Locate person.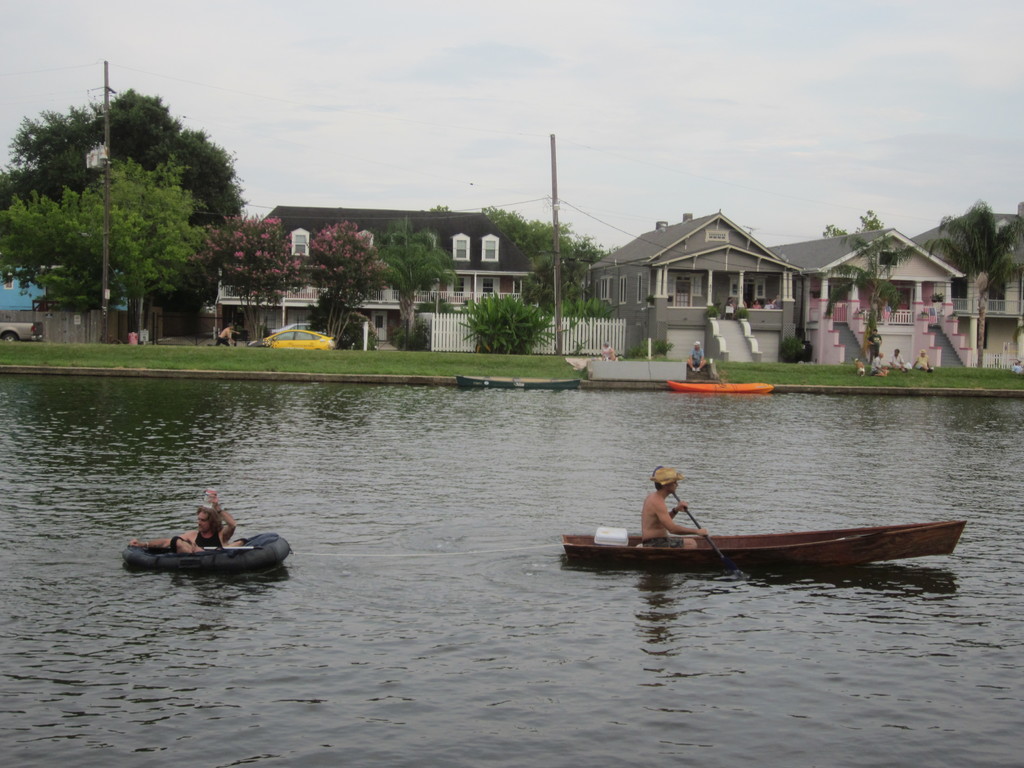
Bounding box: bbox(890, 349, 905, 372).
